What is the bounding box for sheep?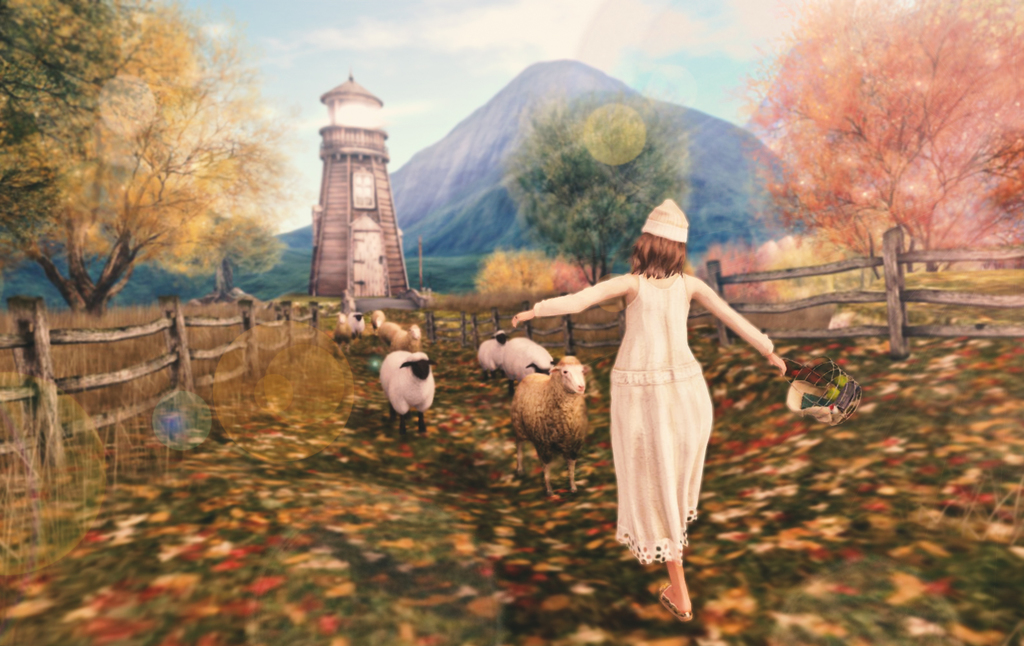
rect(505, 340, 551, 387).
